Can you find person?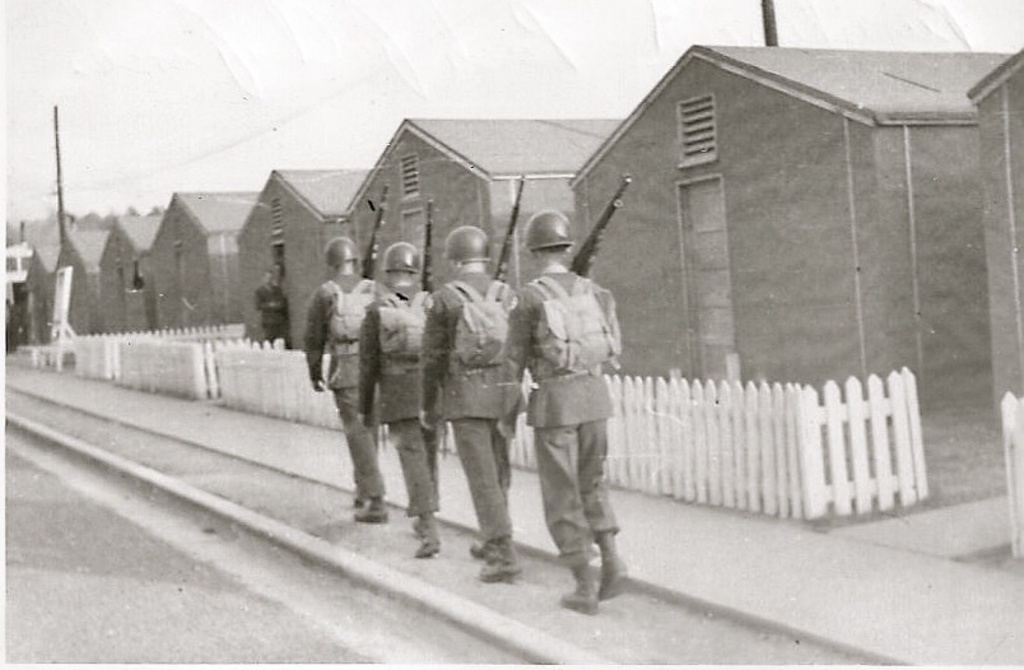
Yes, bounding box: bbox(355, 241, 446, 559).
